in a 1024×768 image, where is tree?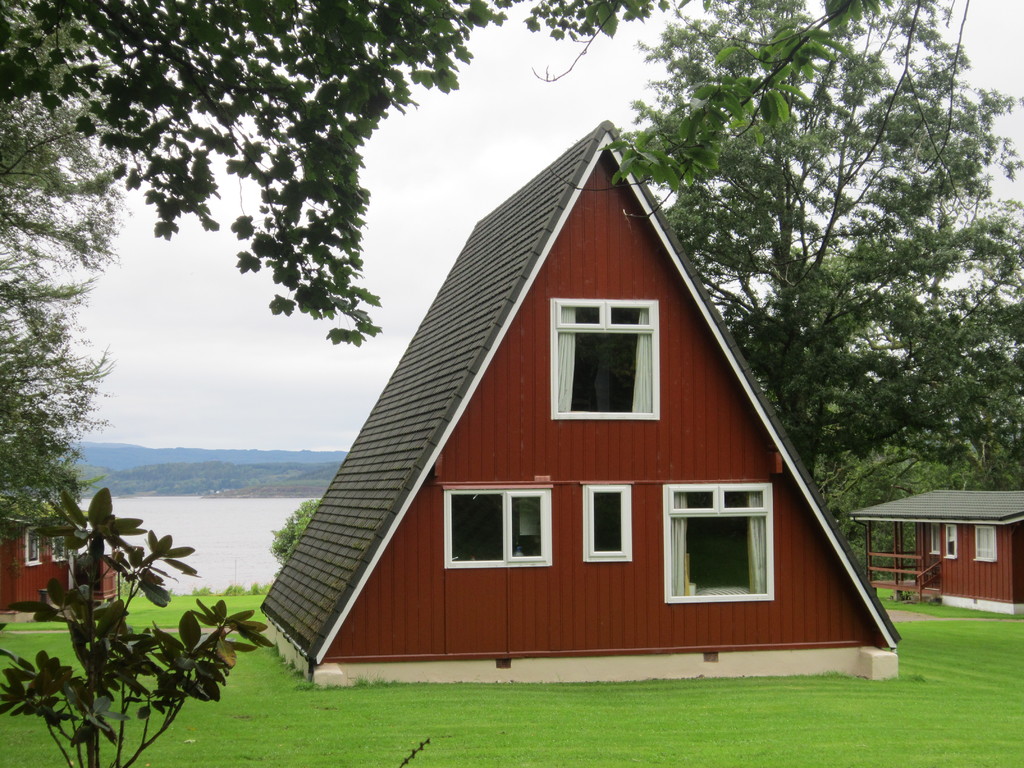
[627,0,1023,492].
